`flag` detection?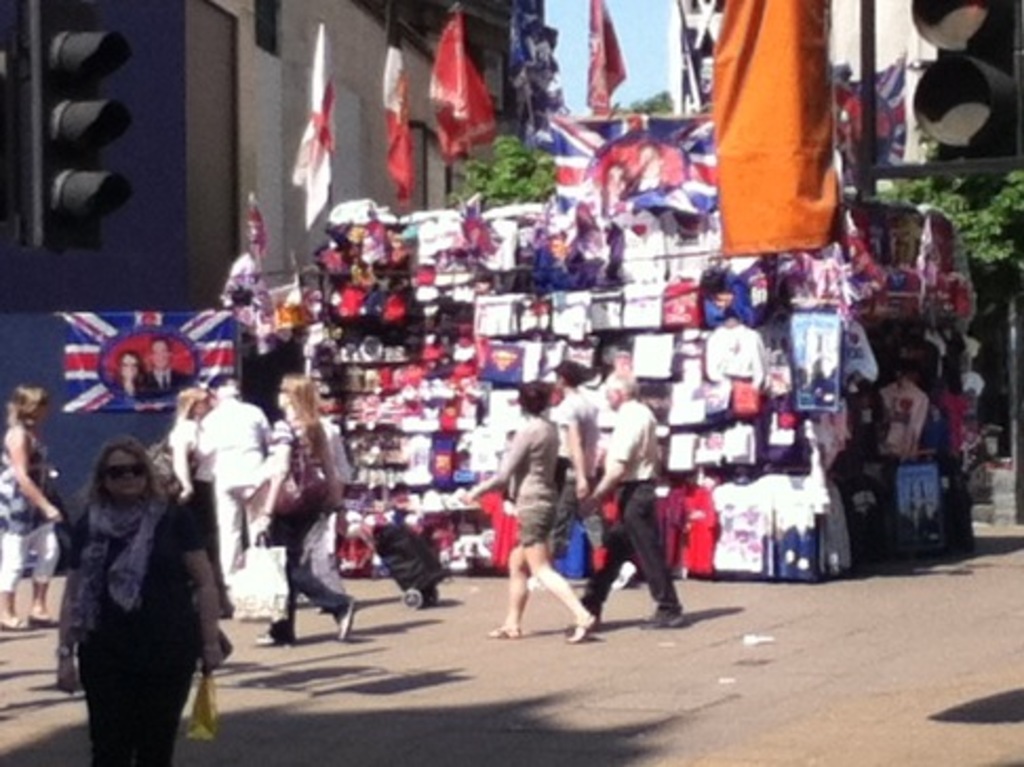
rect(841, 55, 914, 156)
